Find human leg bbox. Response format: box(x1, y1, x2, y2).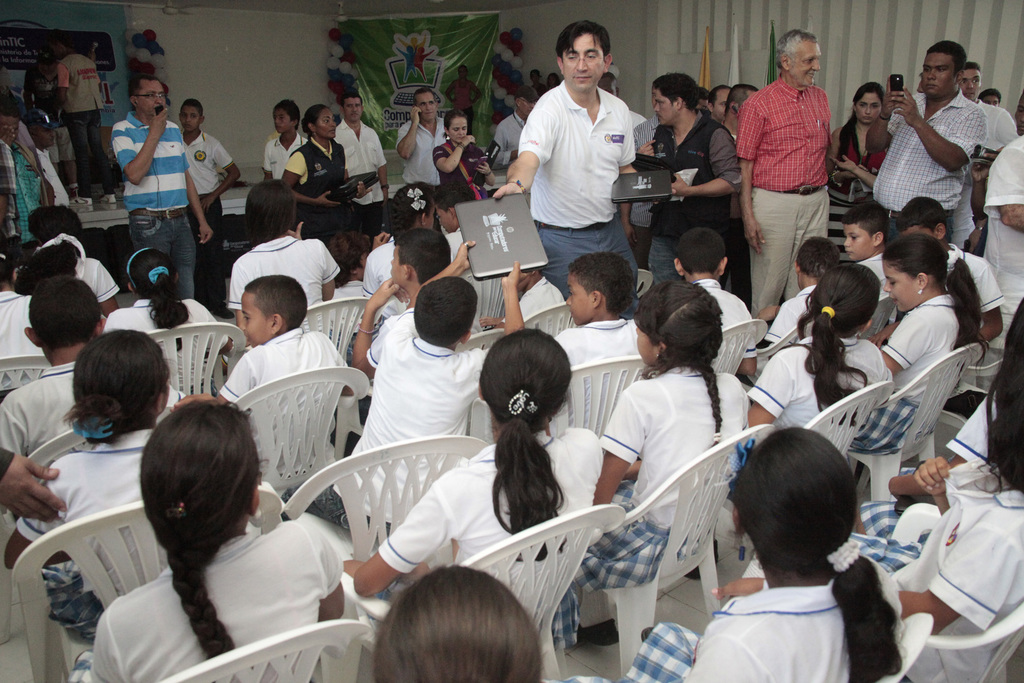
box(781, 178, 826, 304).
